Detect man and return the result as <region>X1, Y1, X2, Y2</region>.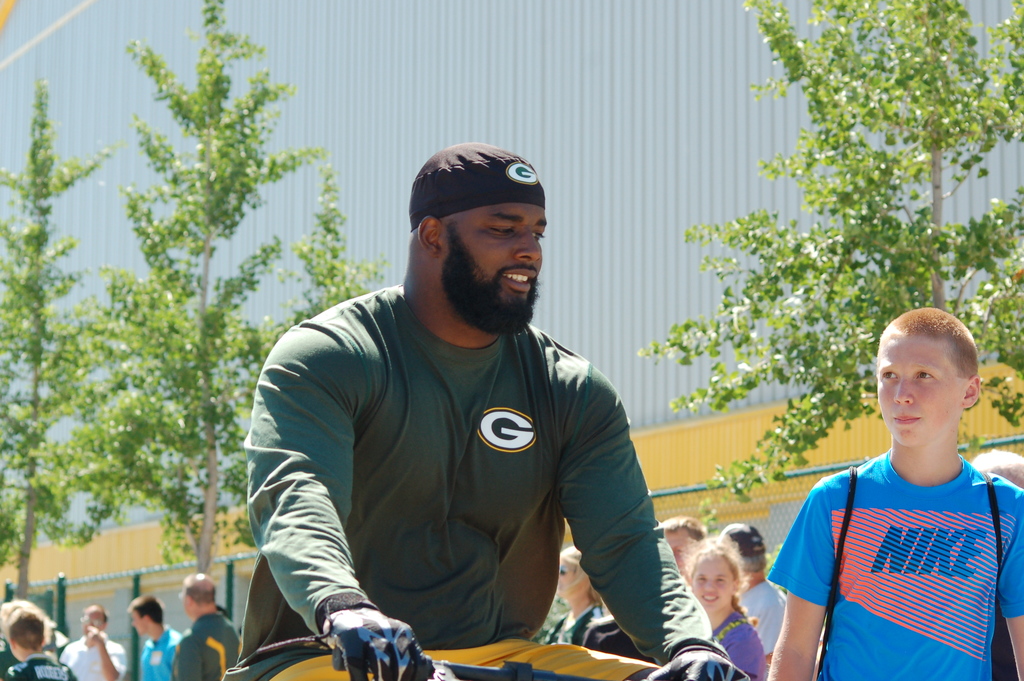
<region>61, 602, 116, 680</region>.
